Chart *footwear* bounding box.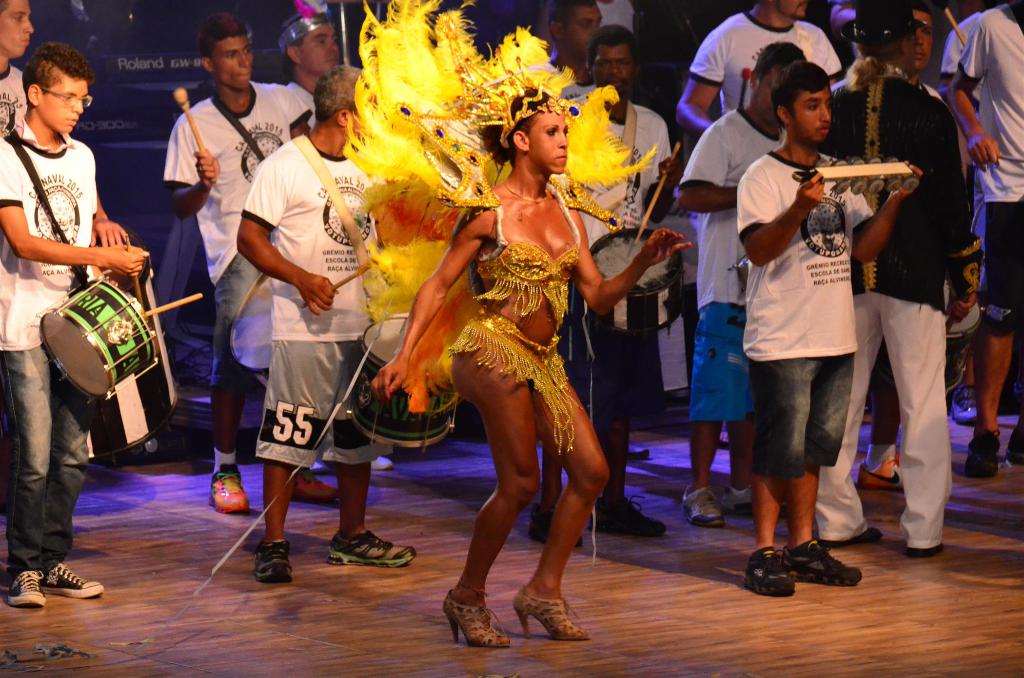
Charted: bbox=(513, 589, 588, 638).
